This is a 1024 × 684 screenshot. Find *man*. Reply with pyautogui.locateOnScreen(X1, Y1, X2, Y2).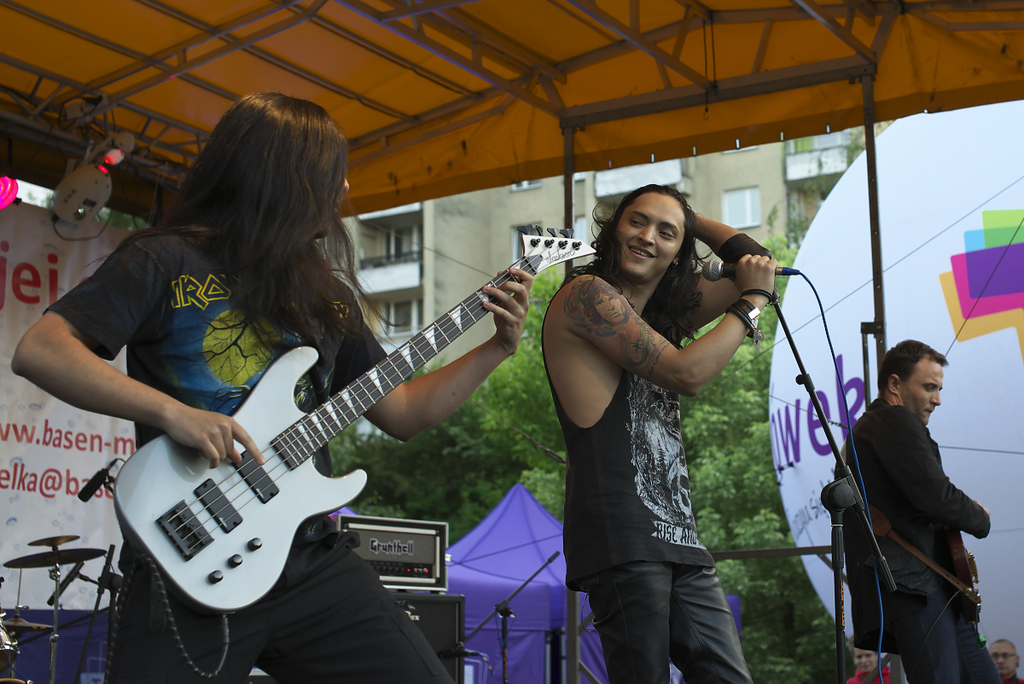
pyautogui.locateOnScreen(827, 336, 999, 683).
